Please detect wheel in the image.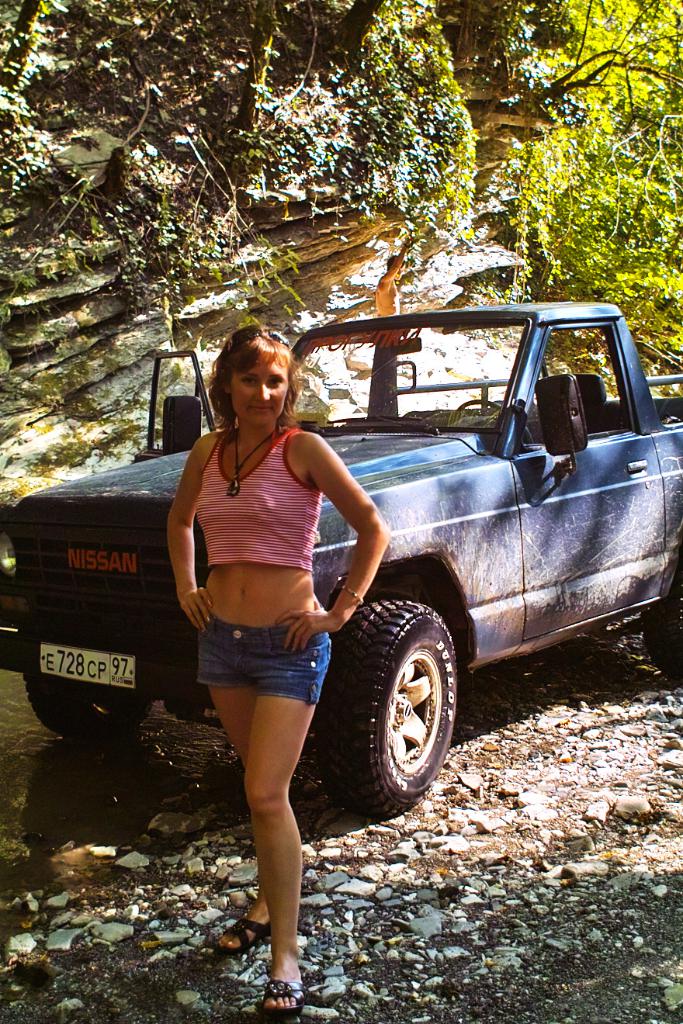
[x1=21, y1=672, x2=155, y2=735].
